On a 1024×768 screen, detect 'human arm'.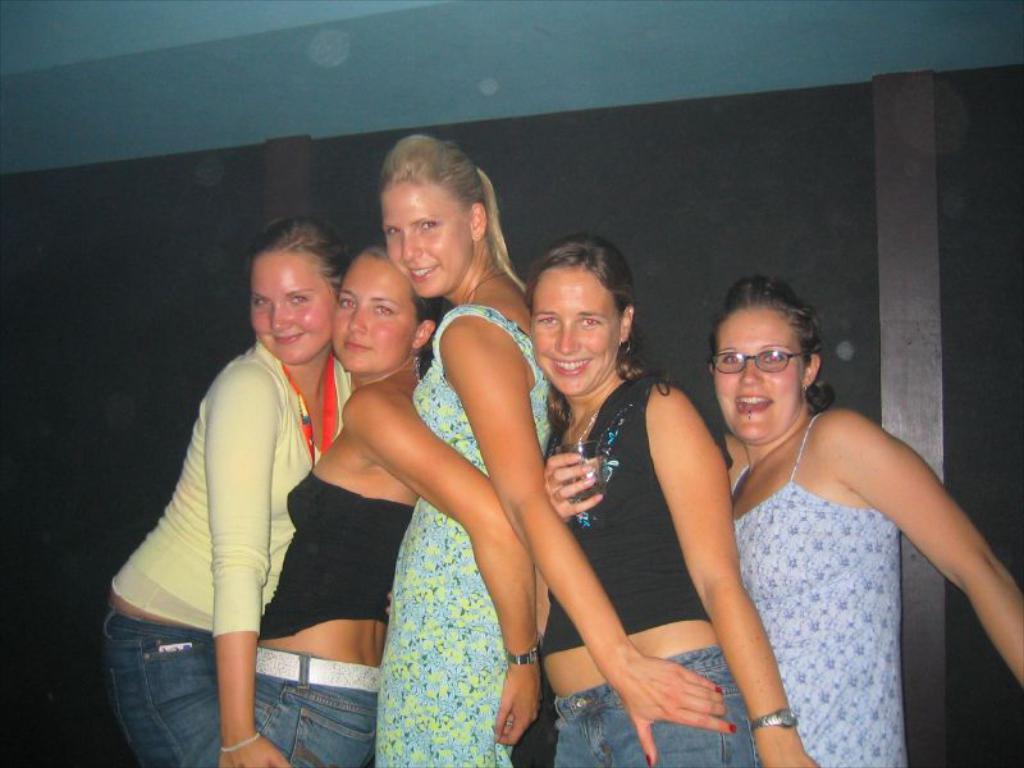
box=[650, 390, 778, 728].
